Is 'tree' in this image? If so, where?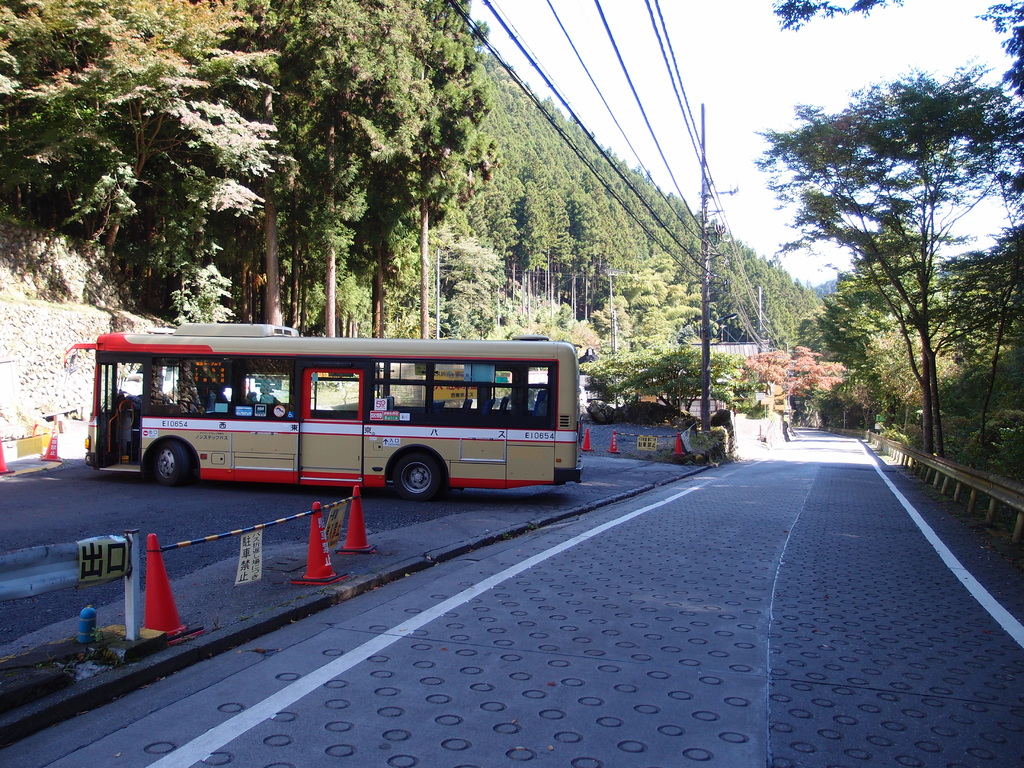
Yes, at {"left": 729, "top": 232, "right": 762, "bottom": 333}.
